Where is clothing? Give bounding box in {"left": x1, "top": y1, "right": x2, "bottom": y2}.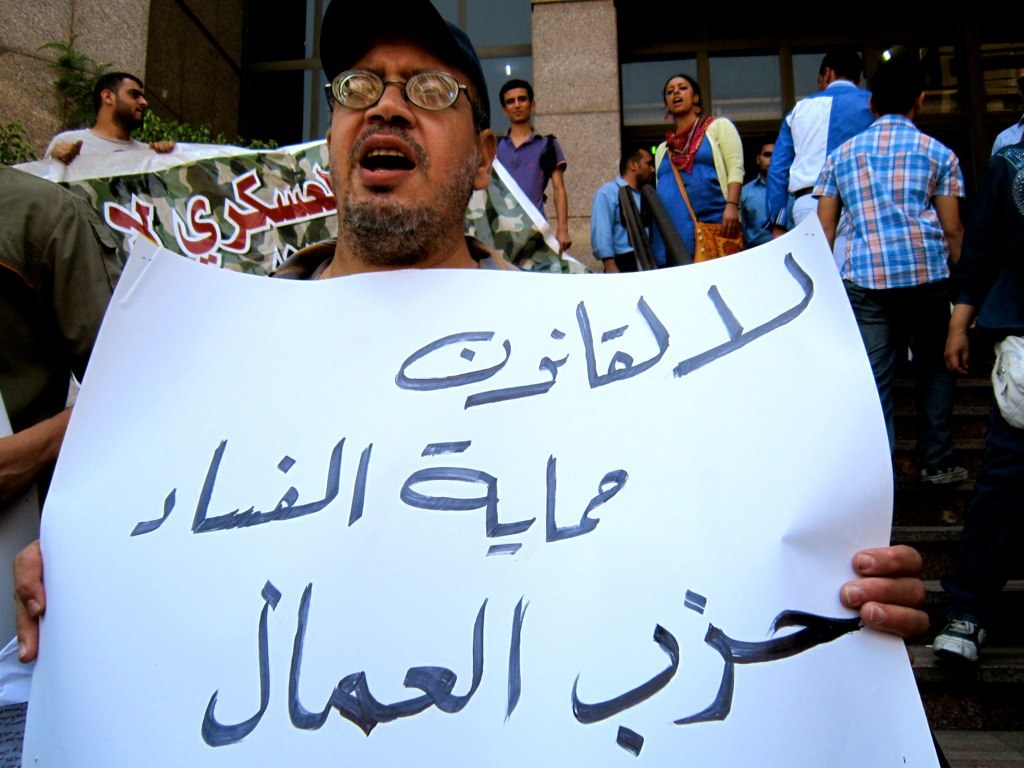
{"left": 949, "top": 137, "right": 1023, "bottom": 331}.
